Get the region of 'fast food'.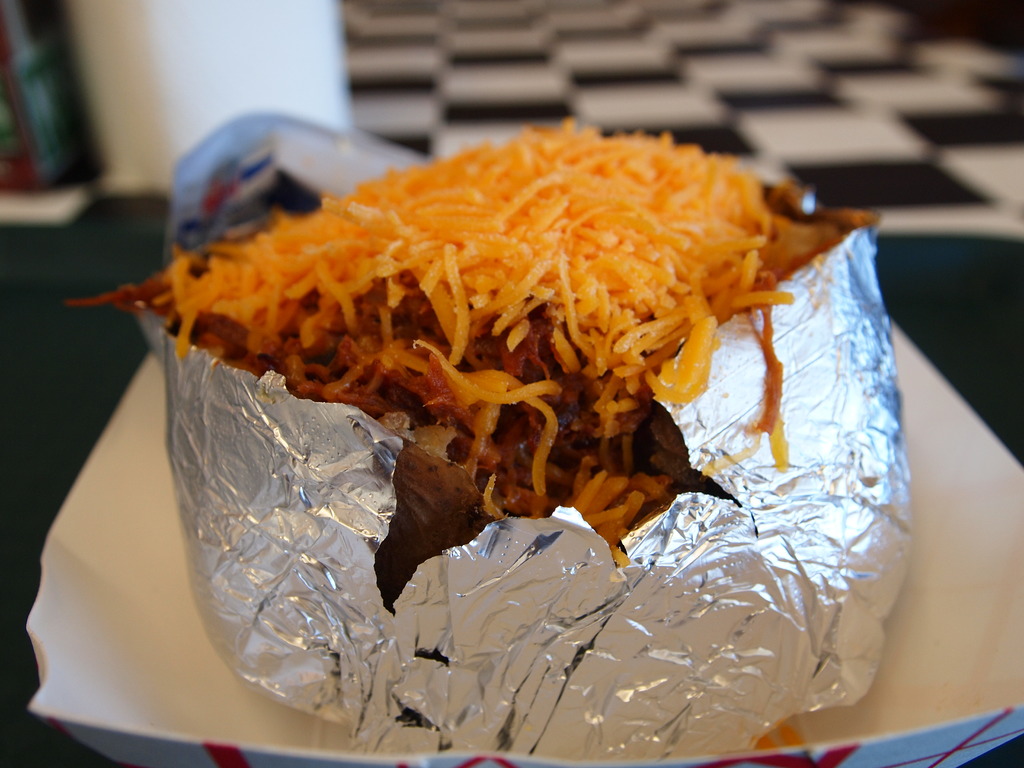
detection(78, 112, 890, 744).
